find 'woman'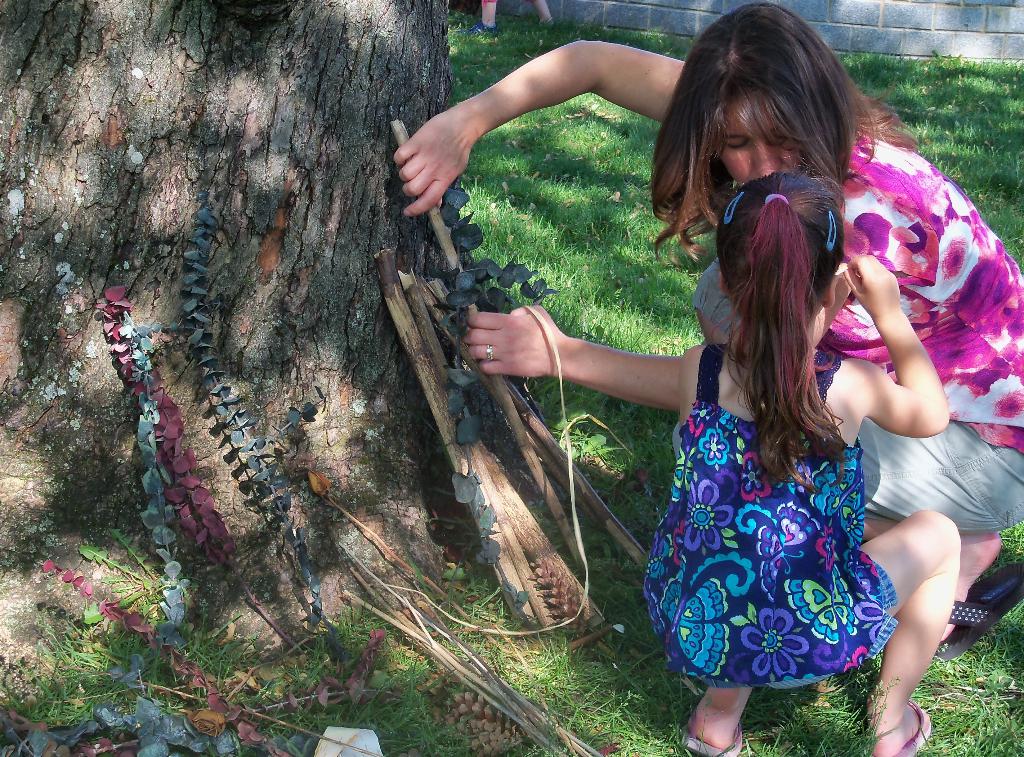
[x1=392, y1=0, x2=1023, y2=650]
